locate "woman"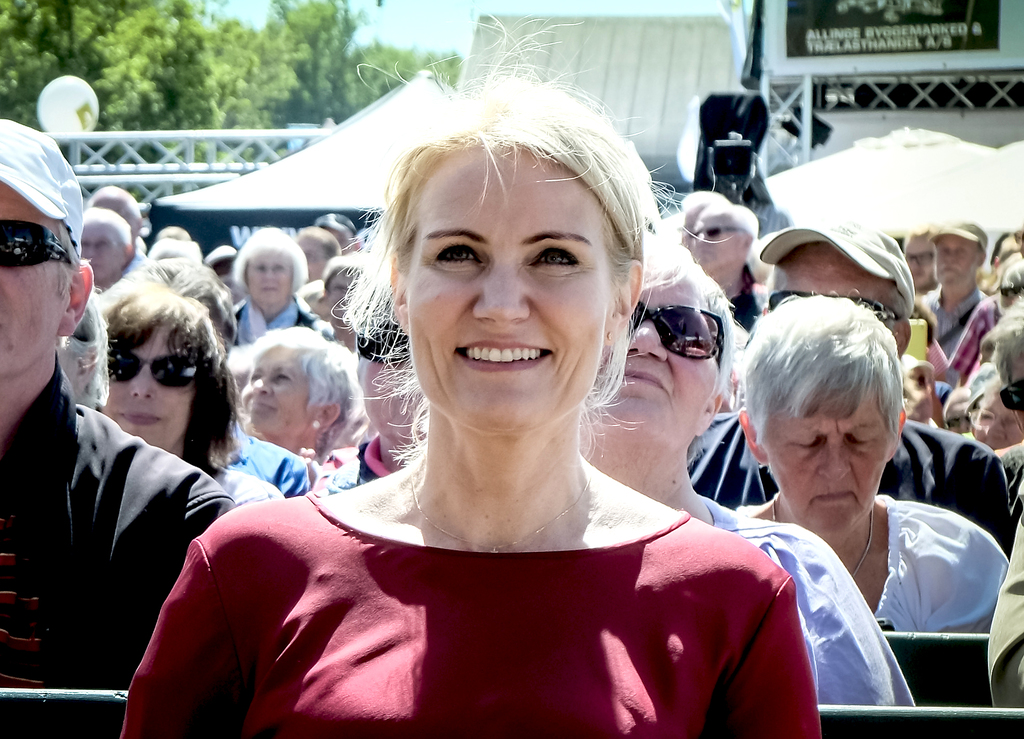
229/225/324/344
